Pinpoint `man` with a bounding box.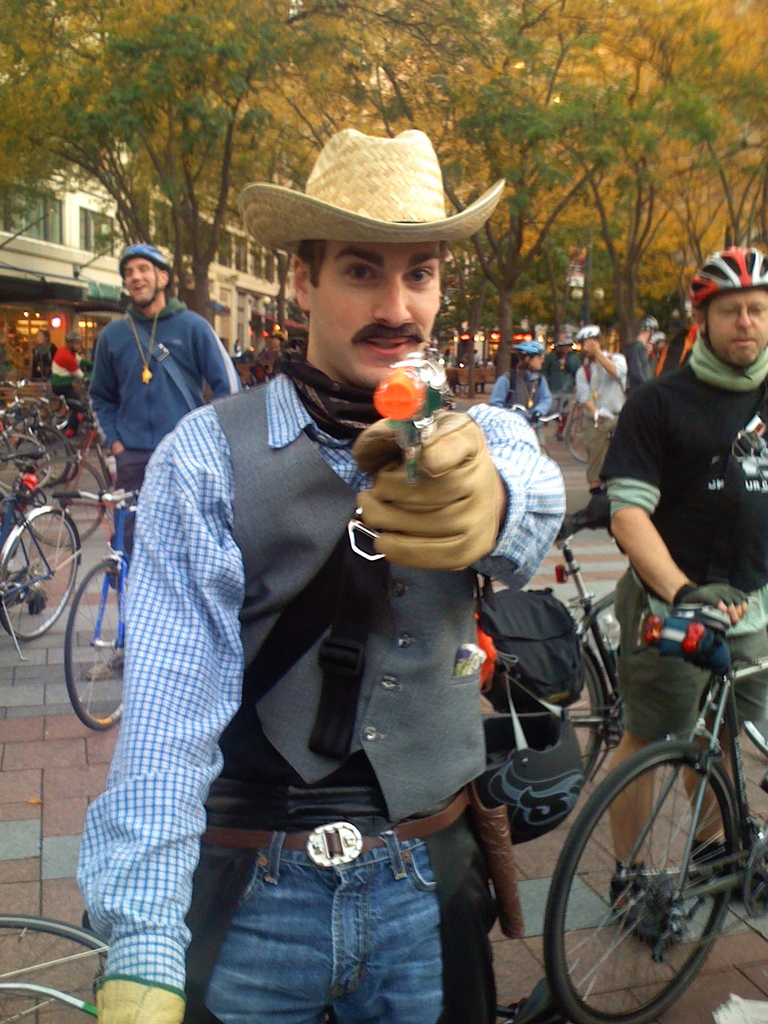
crop(575, 325, 637, 444).
